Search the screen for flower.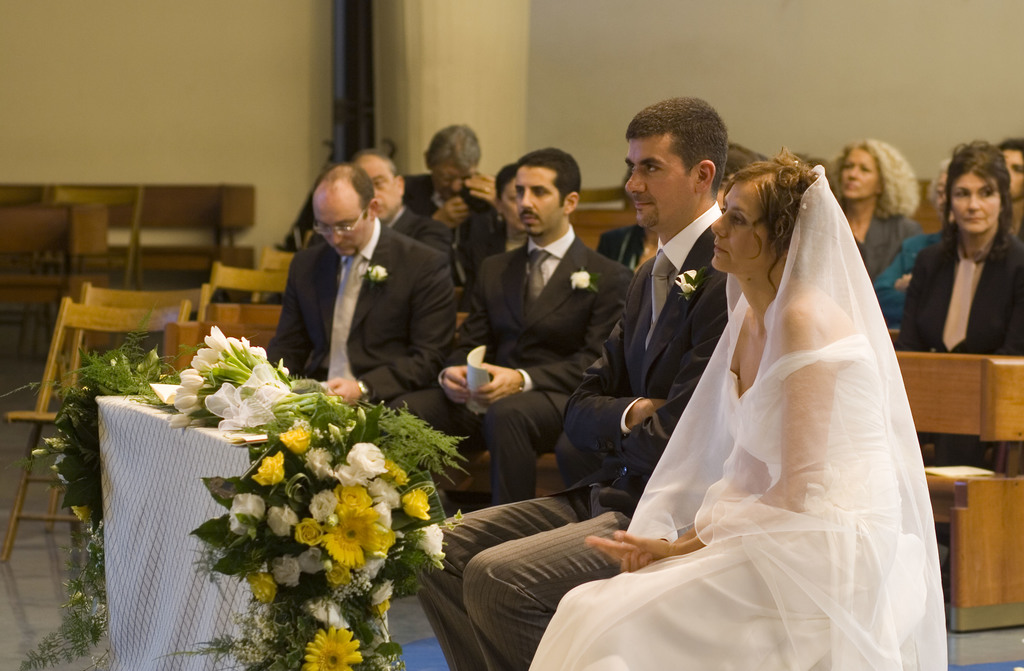
Found at bbox(676, 267, 699, 295).
